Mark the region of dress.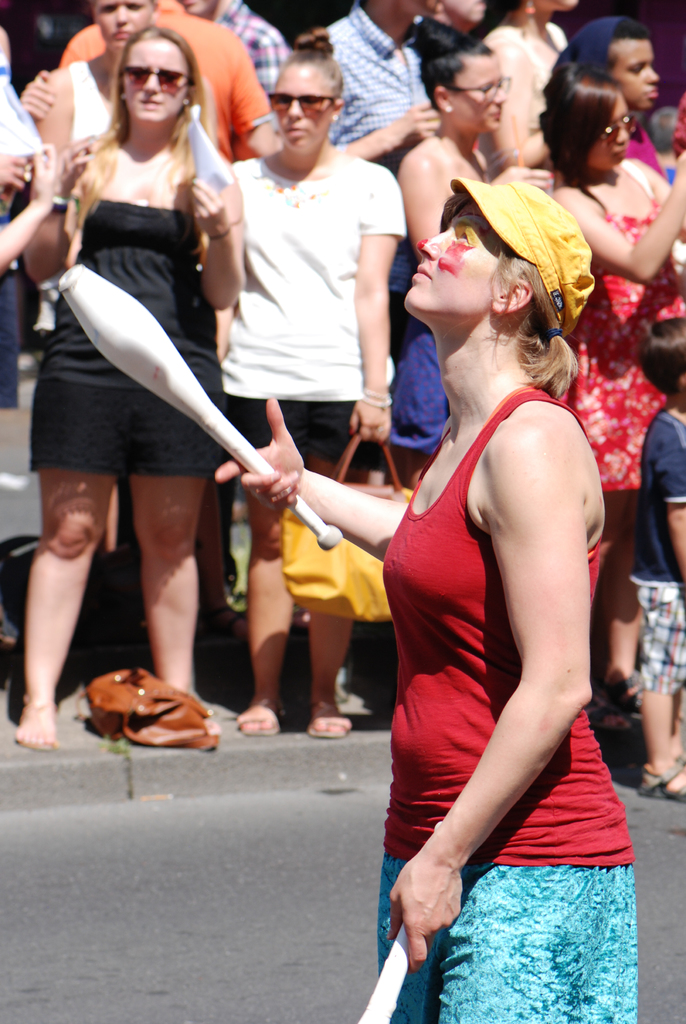
Region: crop(555, 155, 685, 496).
